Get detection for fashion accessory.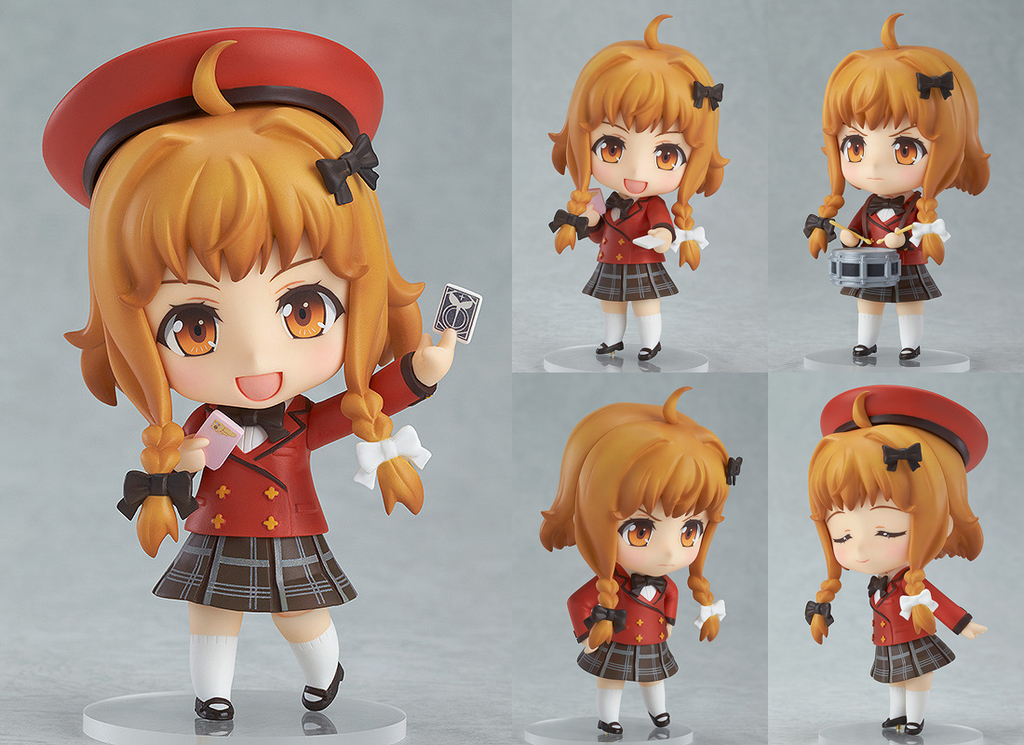
Detection: [x1=898, y1=344, x2=920, y2=358].
